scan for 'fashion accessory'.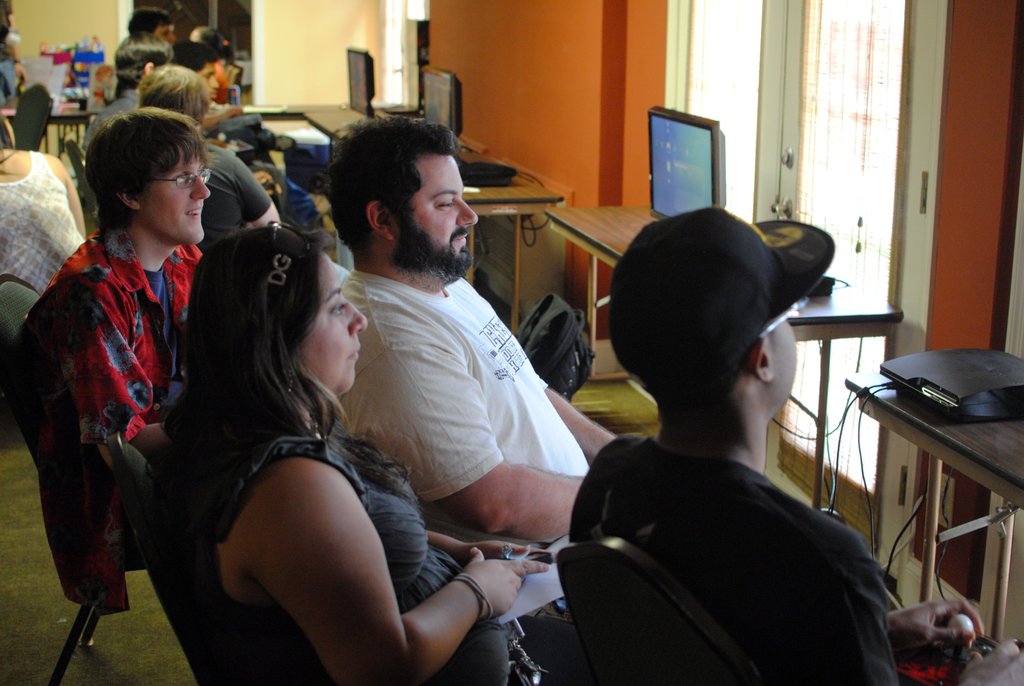
Scan result: [x1=604, y1=205, x2=837, y2=407].
